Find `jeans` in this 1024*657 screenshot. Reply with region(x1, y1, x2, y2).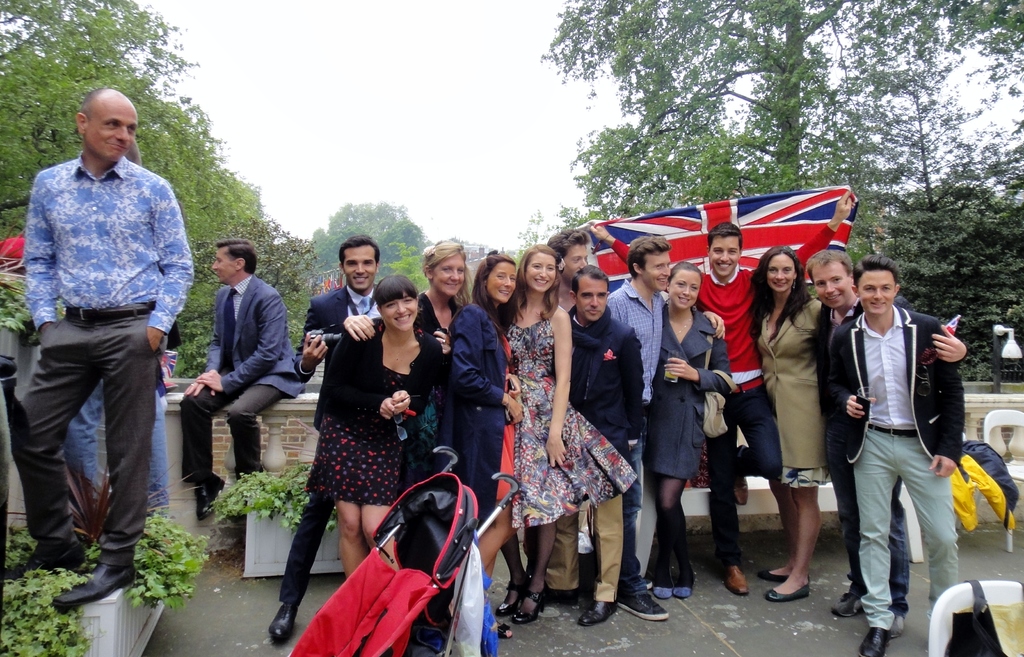
region(63, 380, 169, 517).
